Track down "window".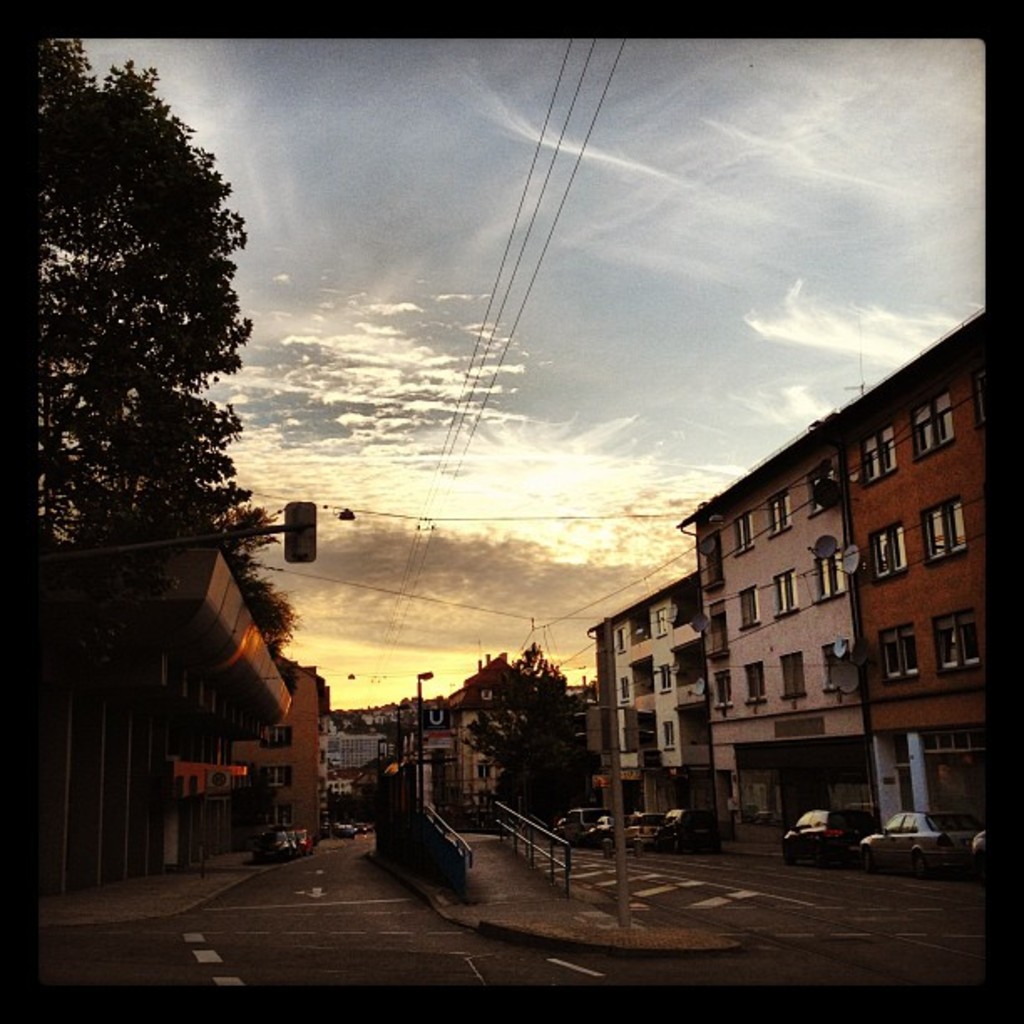
Tracked to x1=659 y1=666 x2=671 y2=689.
